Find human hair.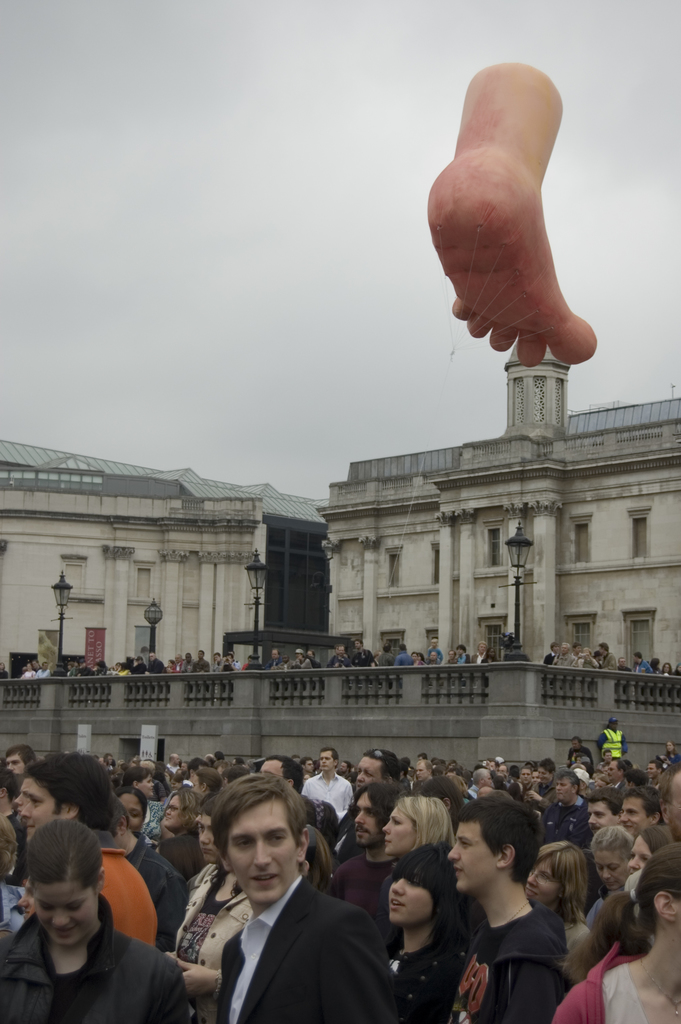
pyautogui.locateOnScreen(587, 824, 635, 851).
